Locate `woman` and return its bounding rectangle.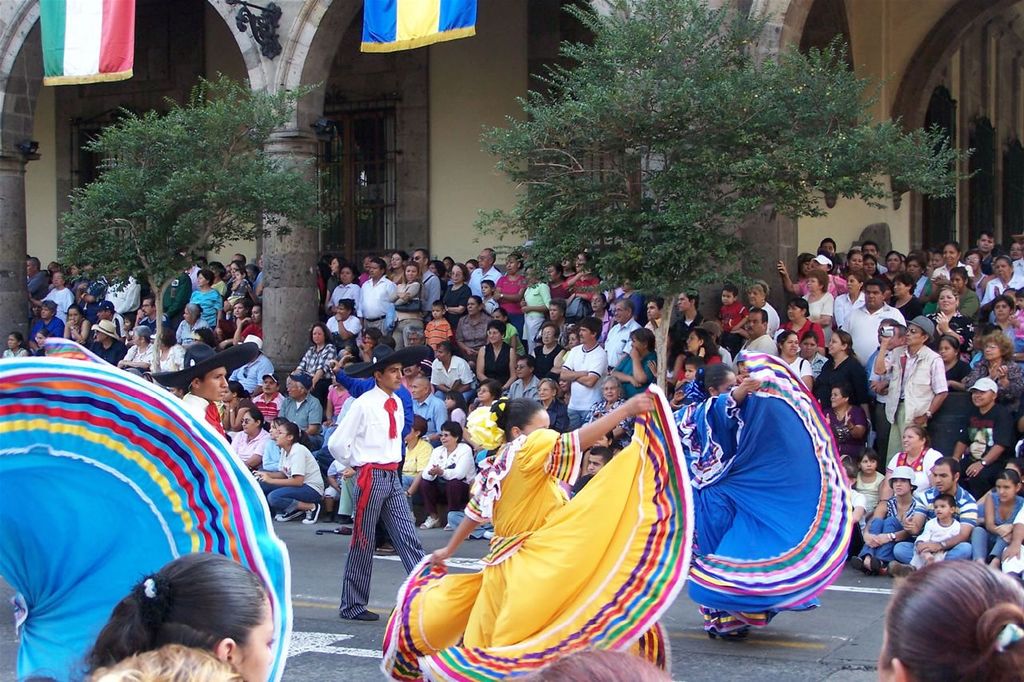
x1=974, y1=256, x2=1023, y2=307.
